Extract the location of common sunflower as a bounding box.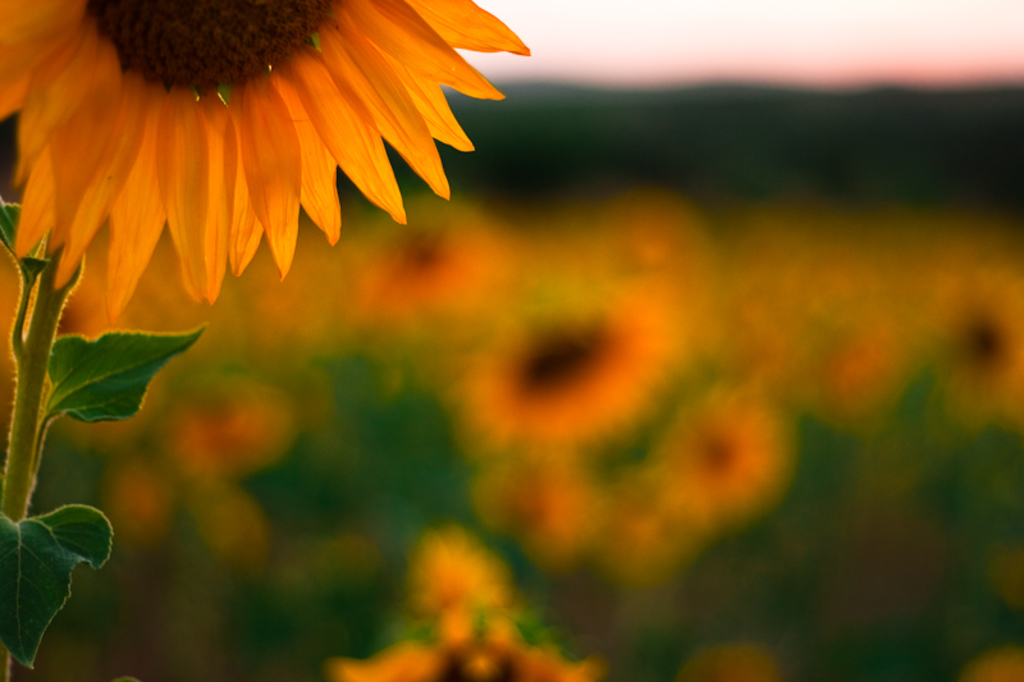
14/0/525/344.
